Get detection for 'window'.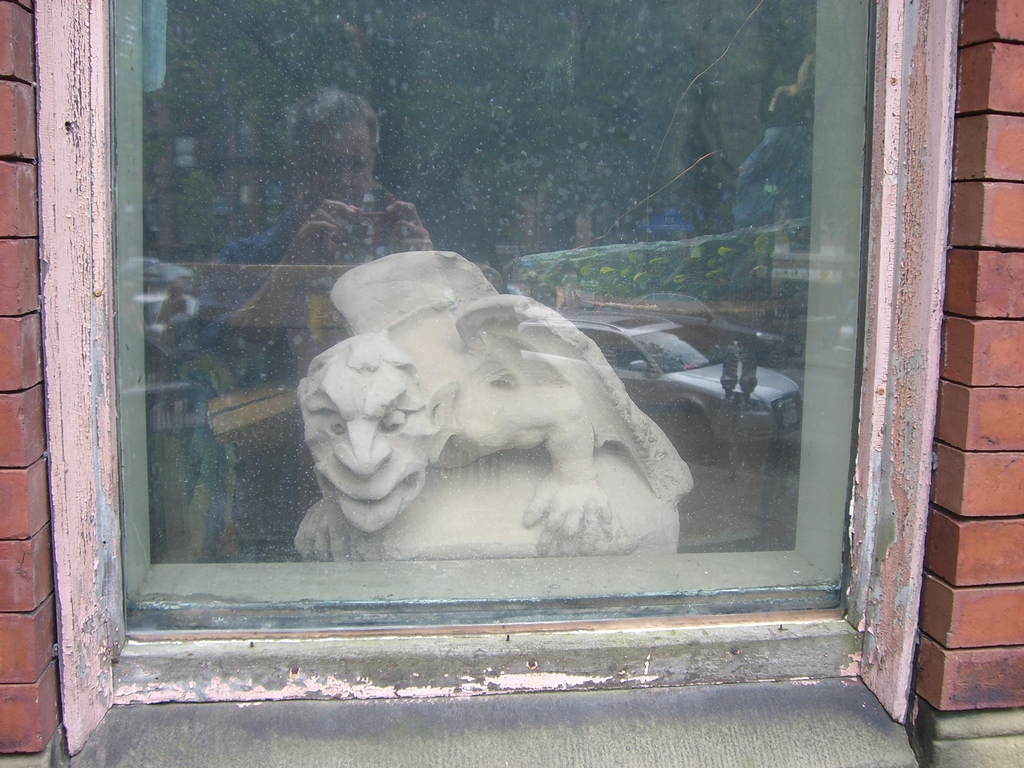
Detection: <region>28, 0, 922, 754</region>.
